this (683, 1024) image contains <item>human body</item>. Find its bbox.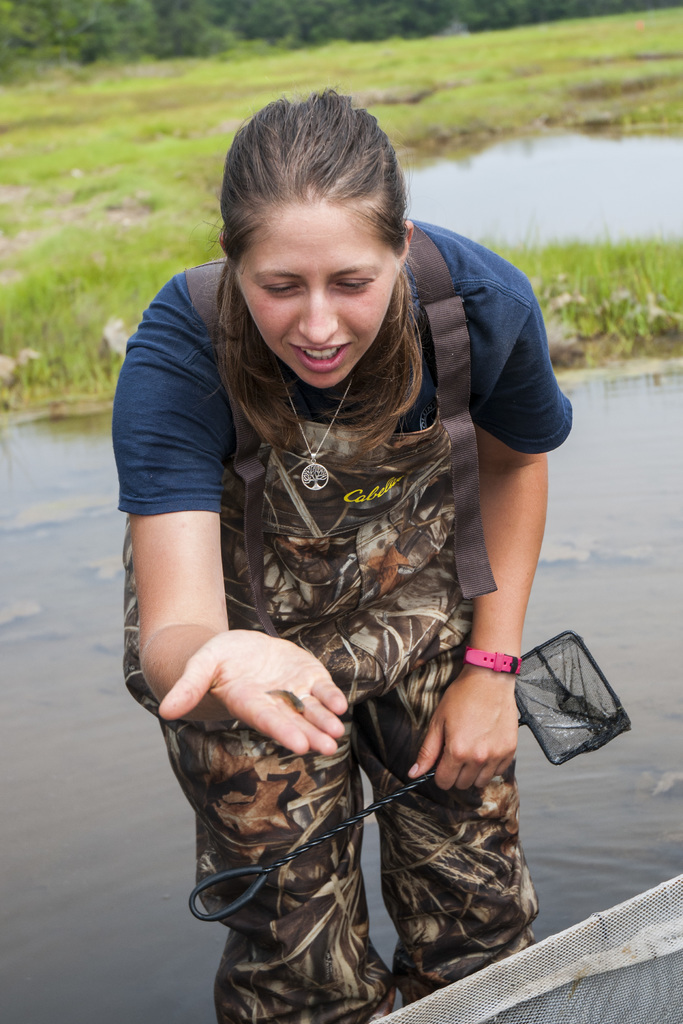
select_region(114, 33, 571, 1023).
